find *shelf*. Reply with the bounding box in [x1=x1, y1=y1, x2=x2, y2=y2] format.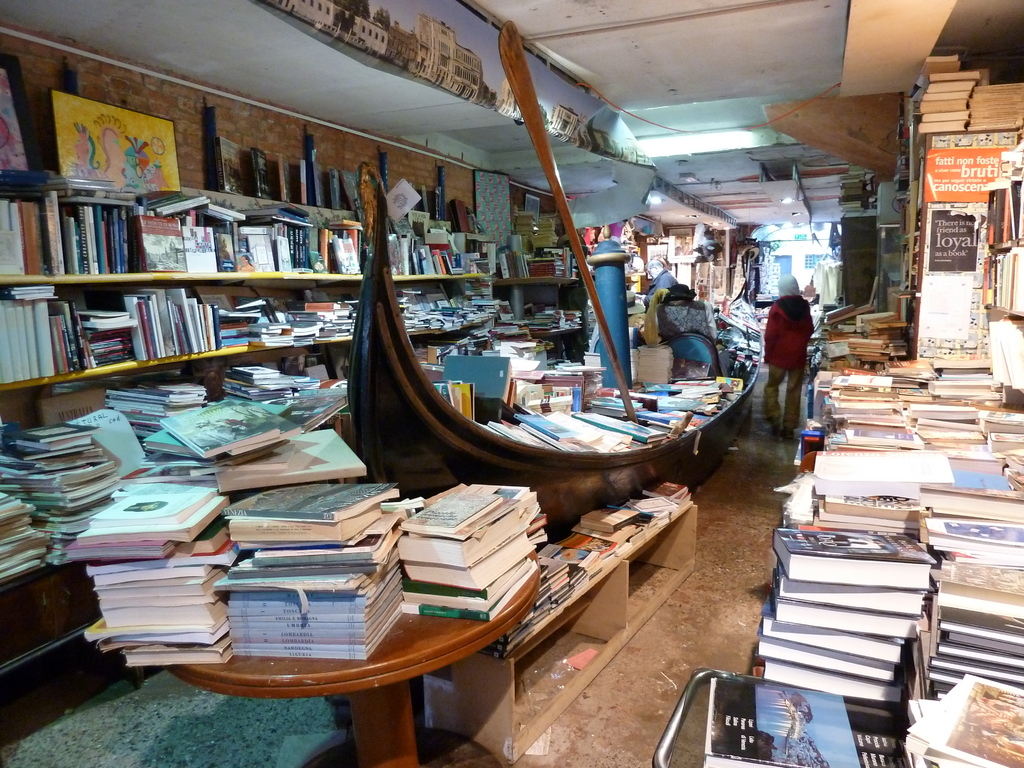
[x1=911, y1=211, x2=923, y2=296].
